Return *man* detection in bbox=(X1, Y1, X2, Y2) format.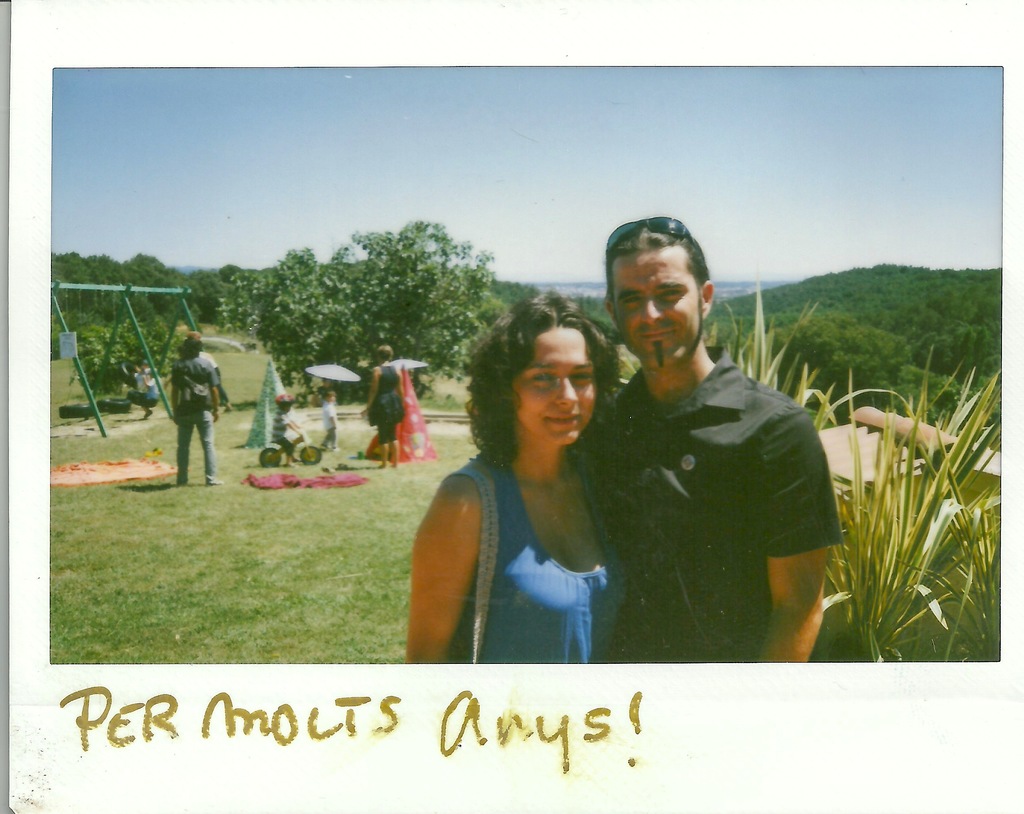
bbox=(518, 217, 814, 684).
